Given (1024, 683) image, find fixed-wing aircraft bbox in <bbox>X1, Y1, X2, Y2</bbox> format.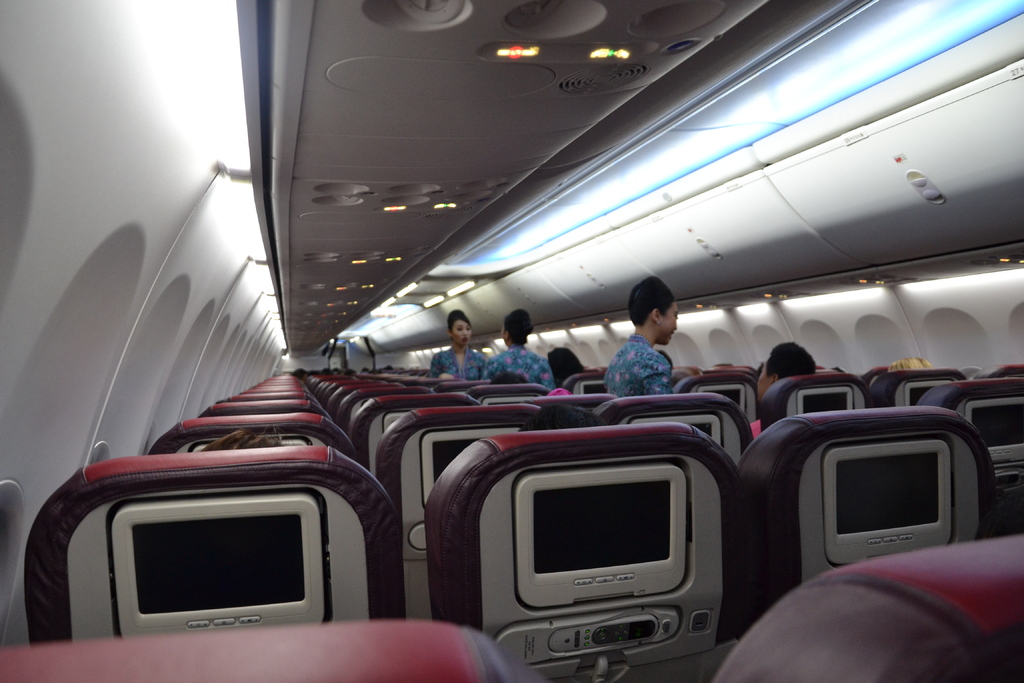
<bbox>0, 0, 1023, 682</bbox>.
